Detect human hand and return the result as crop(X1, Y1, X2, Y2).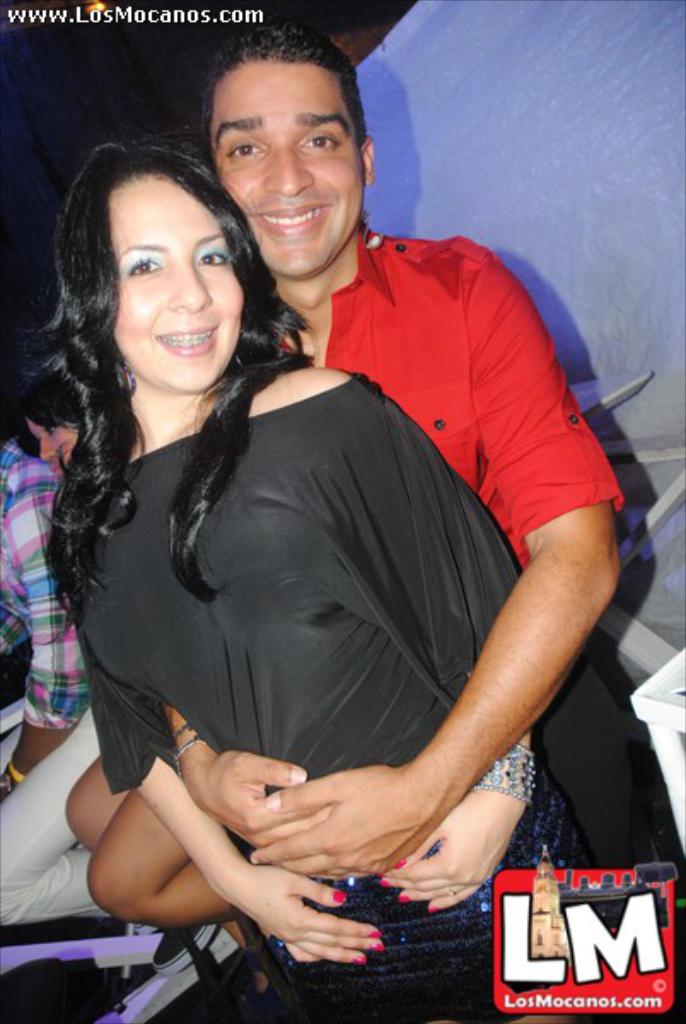
crop(0, 763, 24, 807).
